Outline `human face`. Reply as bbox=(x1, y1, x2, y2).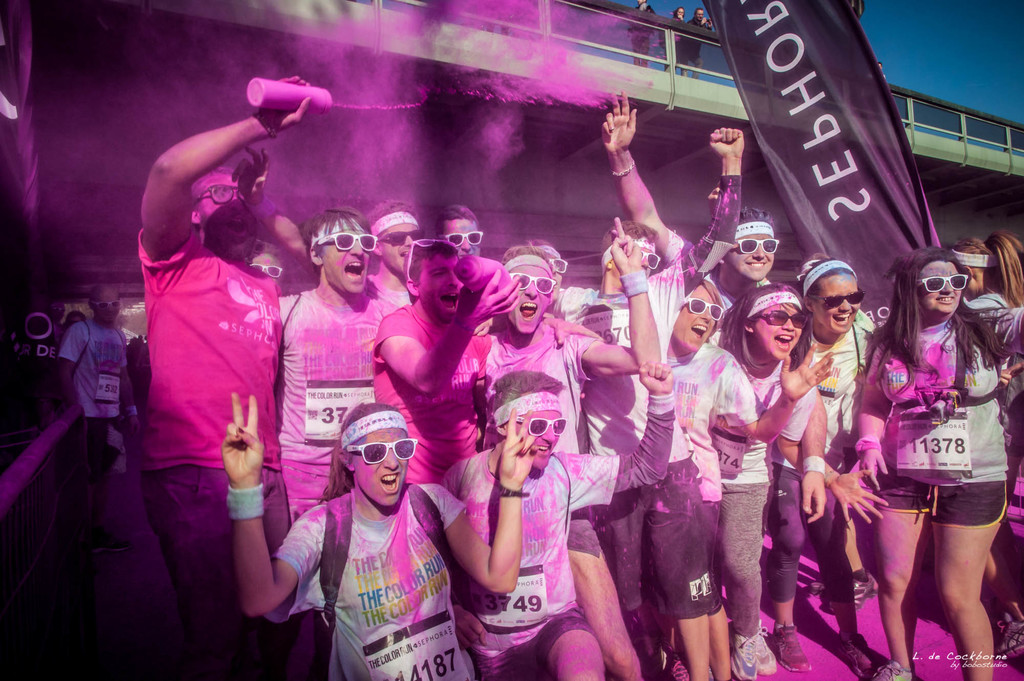
bbox=(674, 287, 715, 352).
